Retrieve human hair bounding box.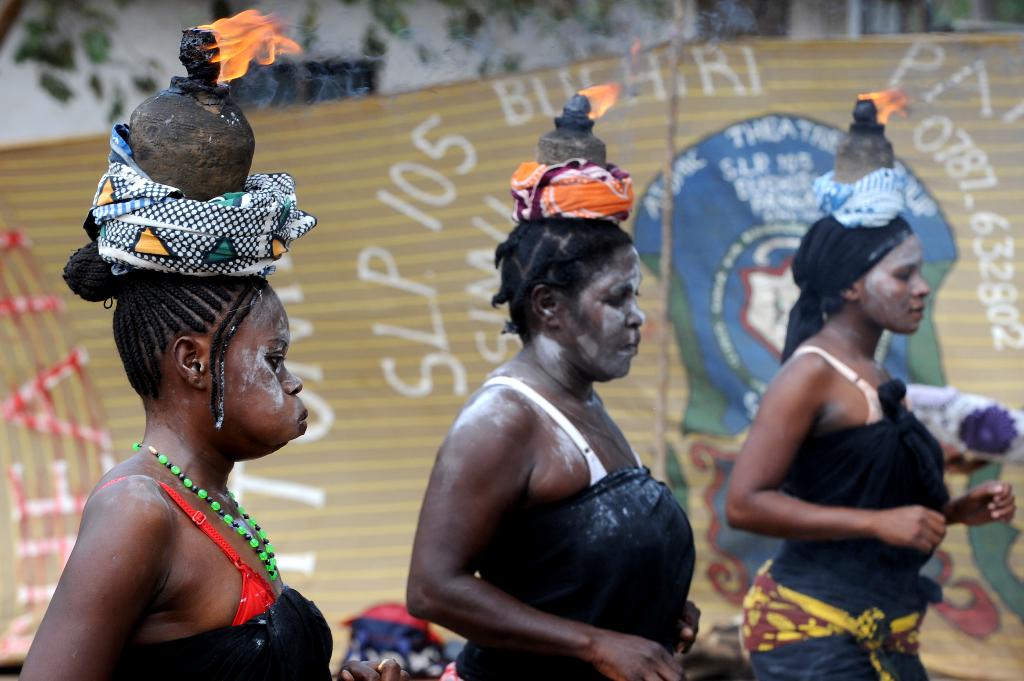
Bounding box: region(502, 211, 646, 376).
